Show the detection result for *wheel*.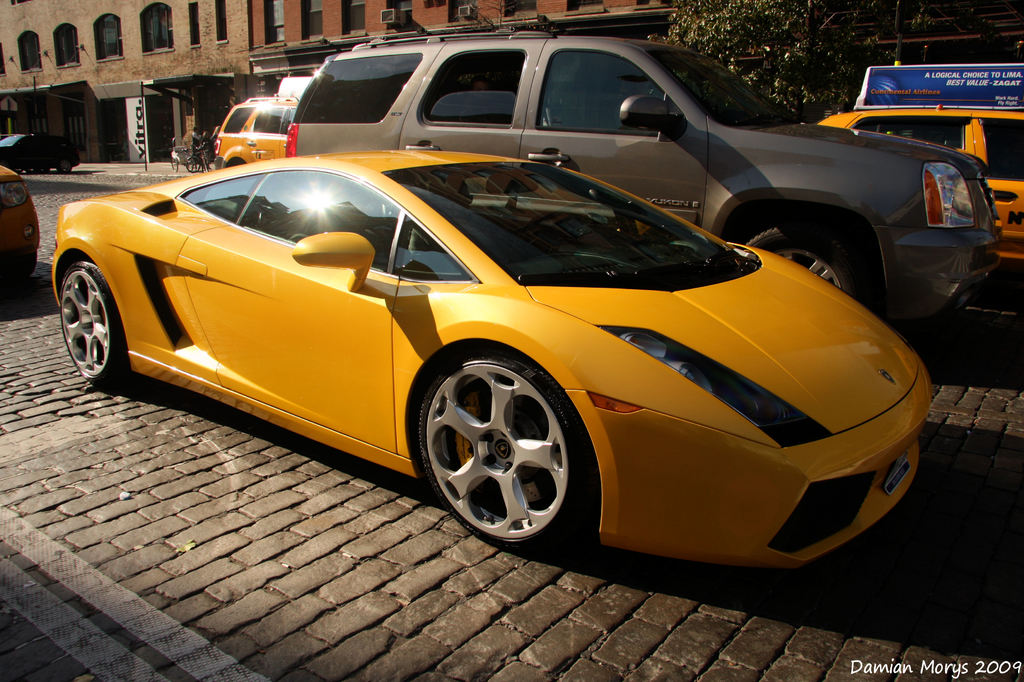
{"left": 55, "top": 159, "right": 70, "bottom": 174}.
